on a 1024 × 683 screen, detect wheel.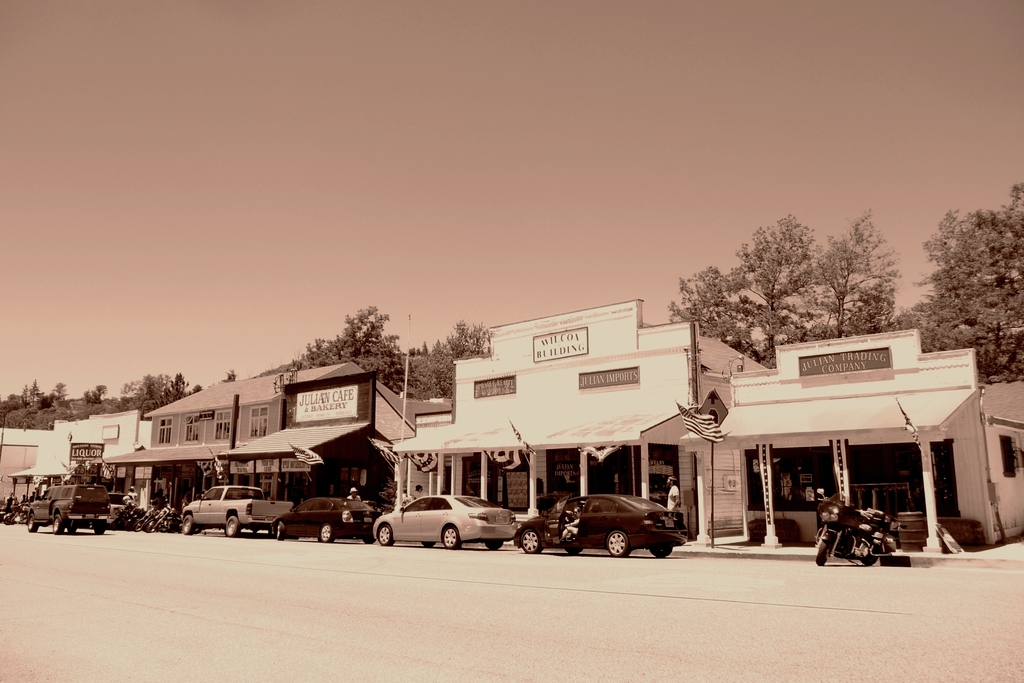
<bbox>607, 531, 632, 557</bbox>.
